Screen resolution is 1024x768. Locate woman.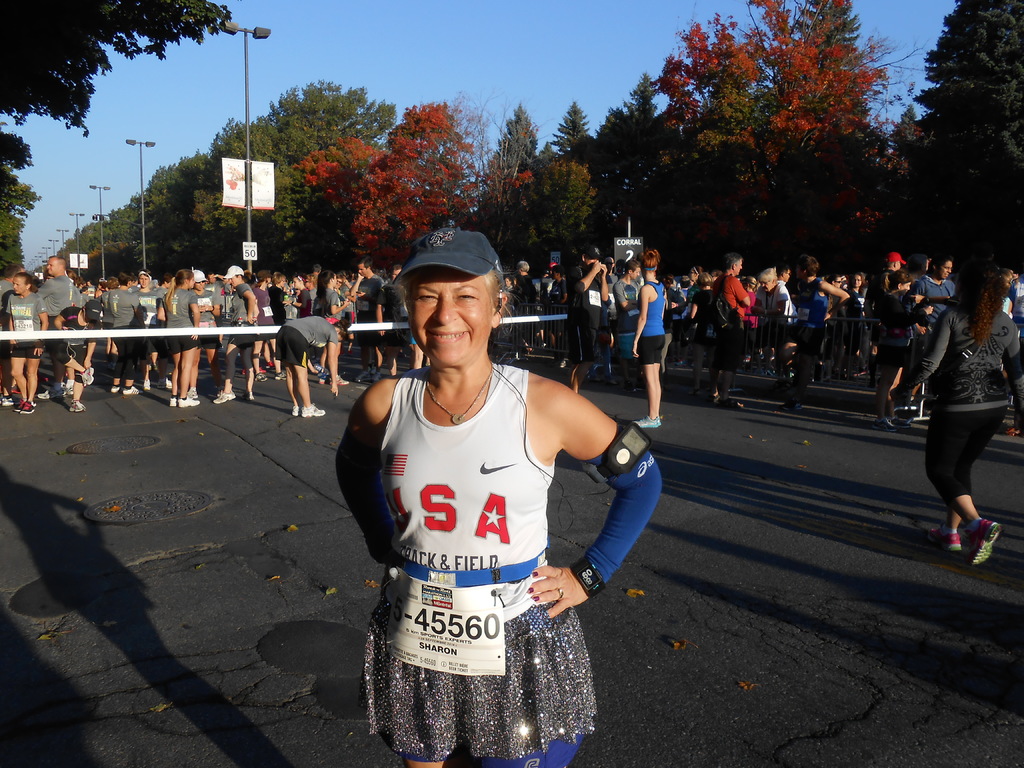
845 271 874 388.
